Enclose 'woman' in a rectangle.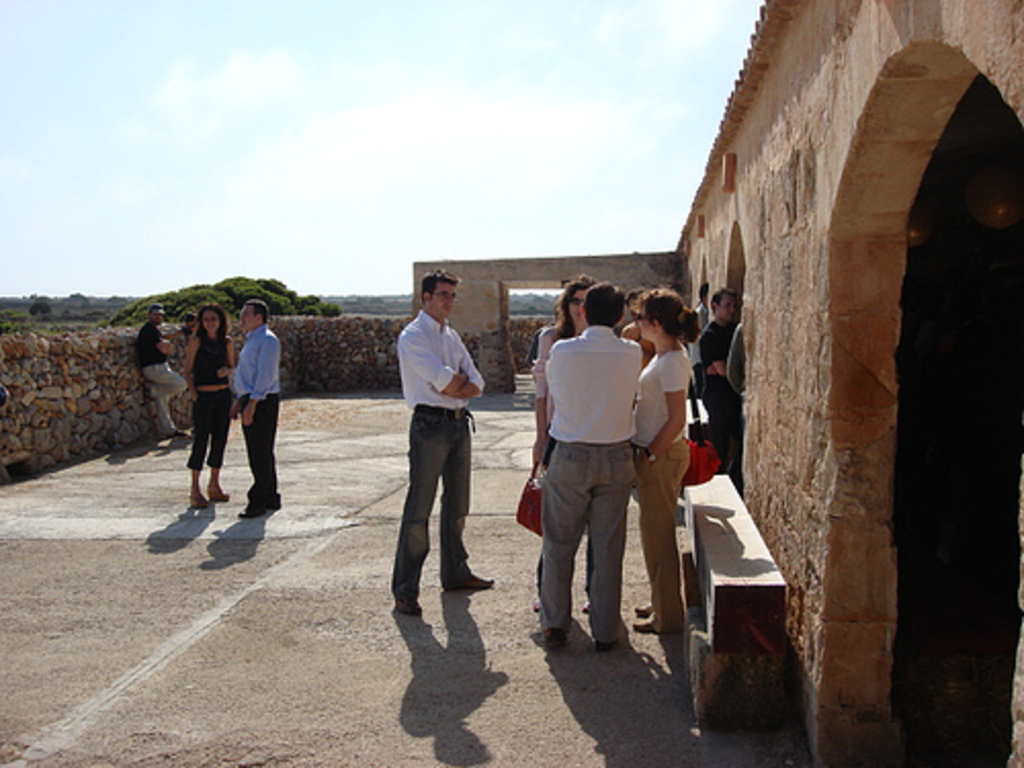
bbox(182, 301, 240, 510).
